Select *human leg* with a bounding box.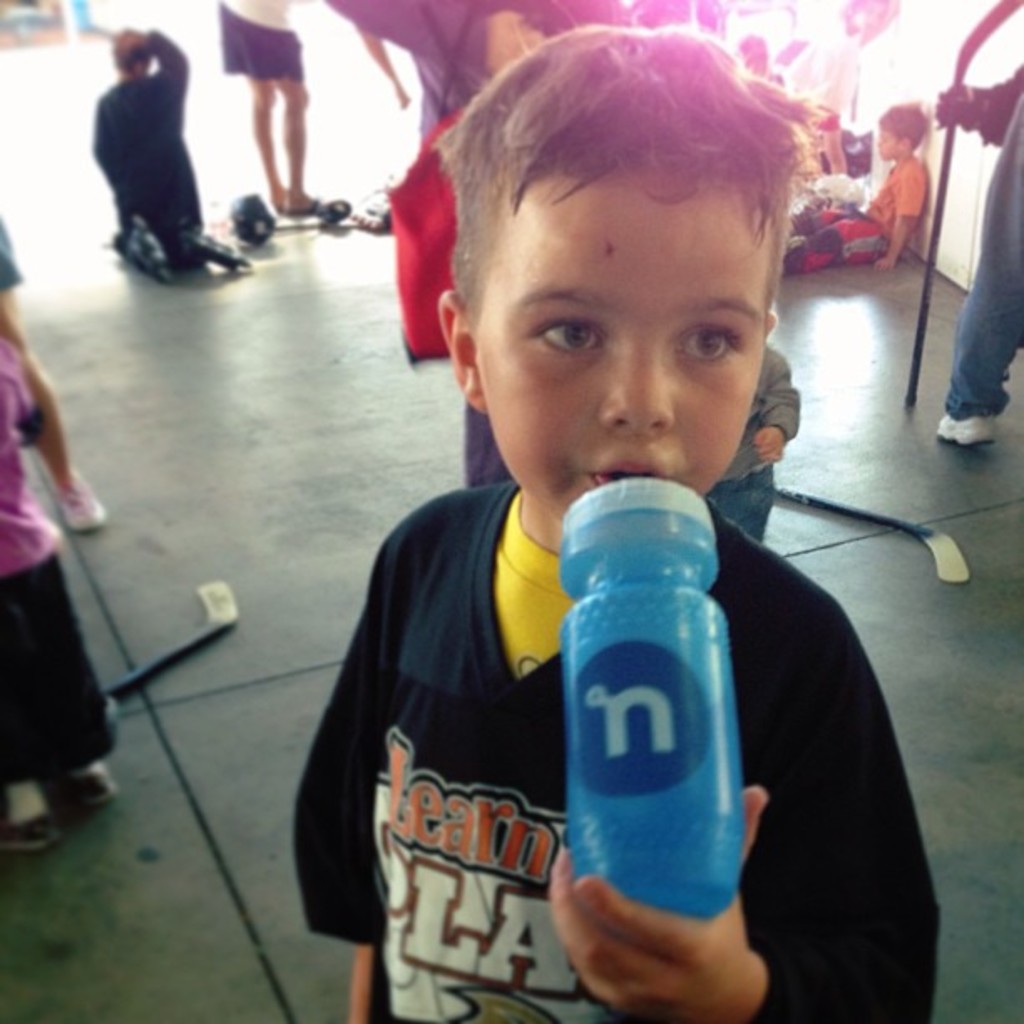
bbox=(934, 90, 1022, 432).
